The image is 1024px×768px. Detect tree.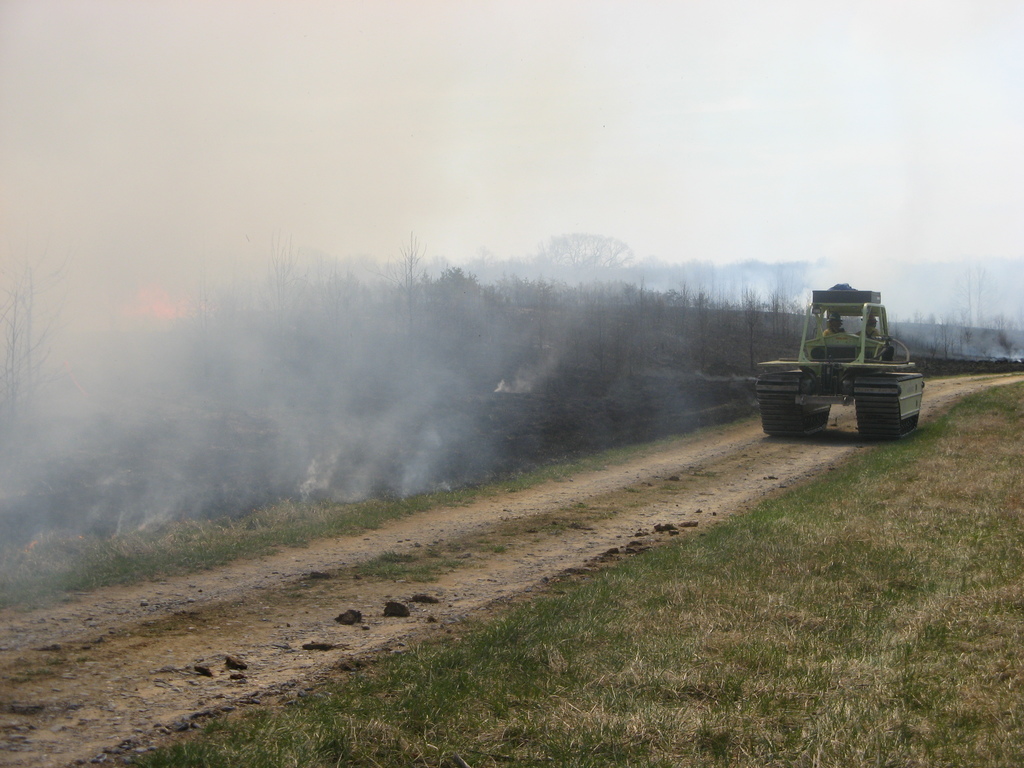
Detection: locate(396, 265, 505, 321).
